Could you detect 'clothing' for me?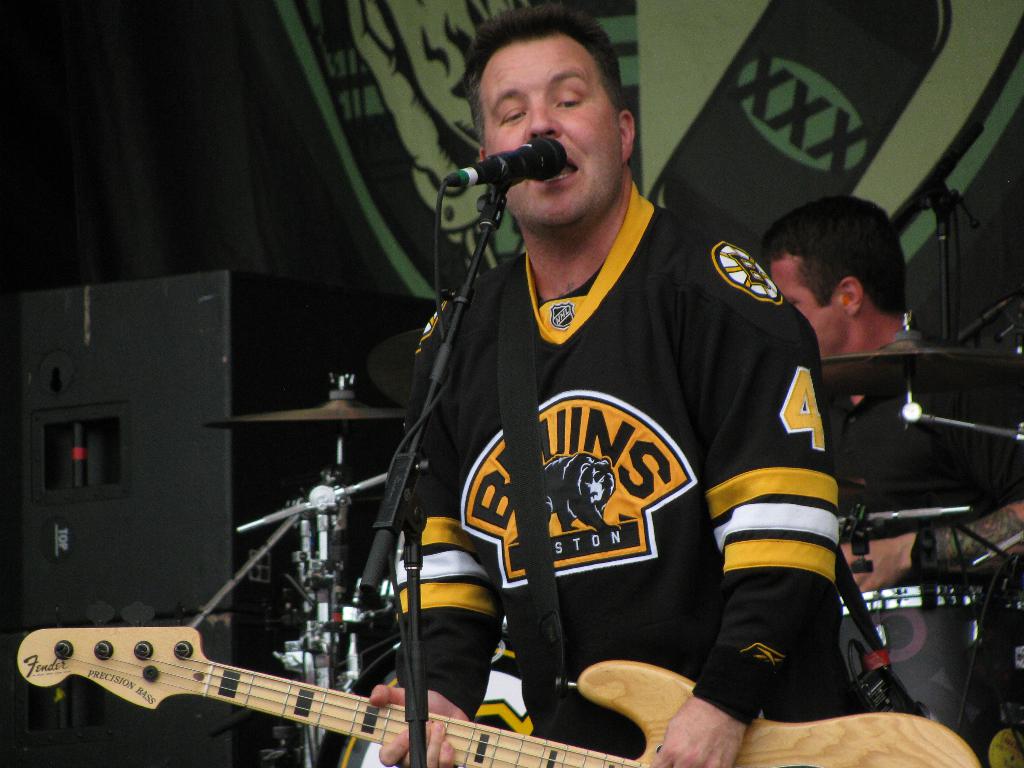
Detection result: <region>388, 179, 839, 761</region>.
